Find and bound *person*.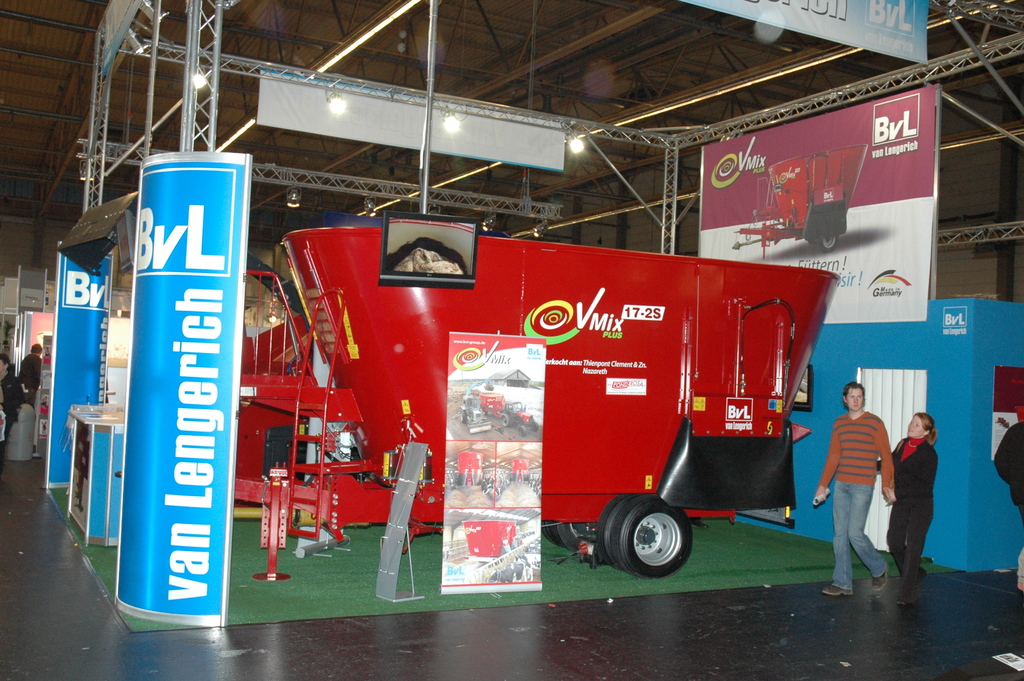
Bound: region(813, 382, 897, 597).
